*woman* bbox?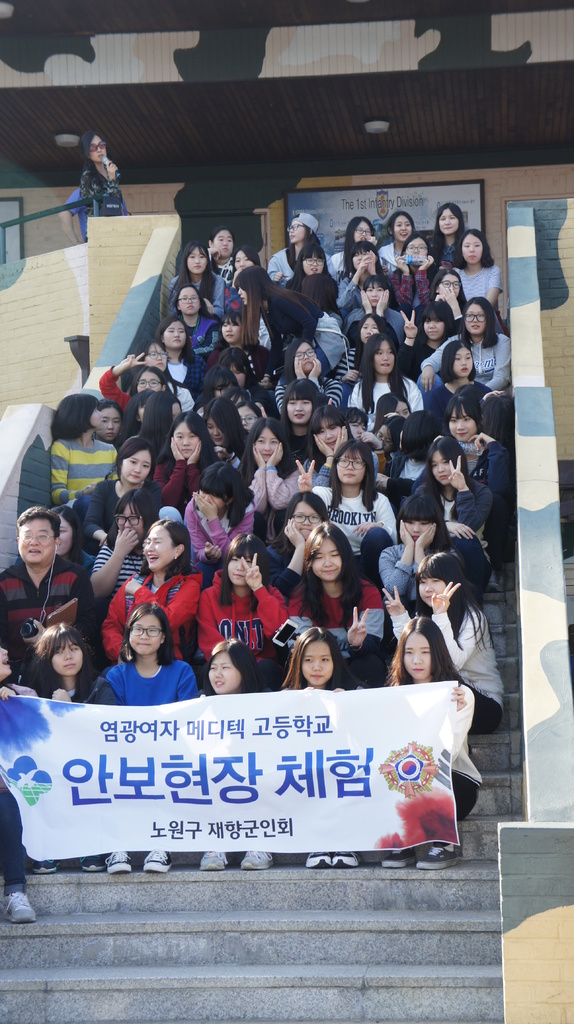
(388, 230, 444, 321)
